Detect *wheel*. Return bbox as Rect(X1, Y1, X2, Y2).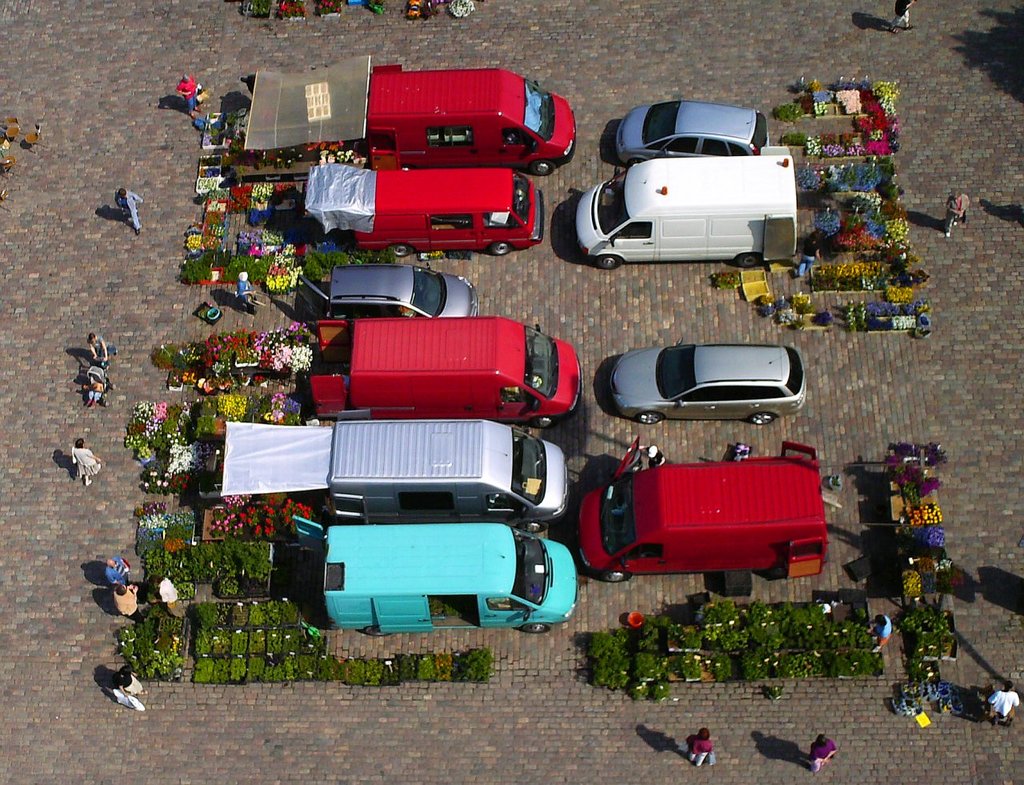
Rect(596, 254, 622, 269).
